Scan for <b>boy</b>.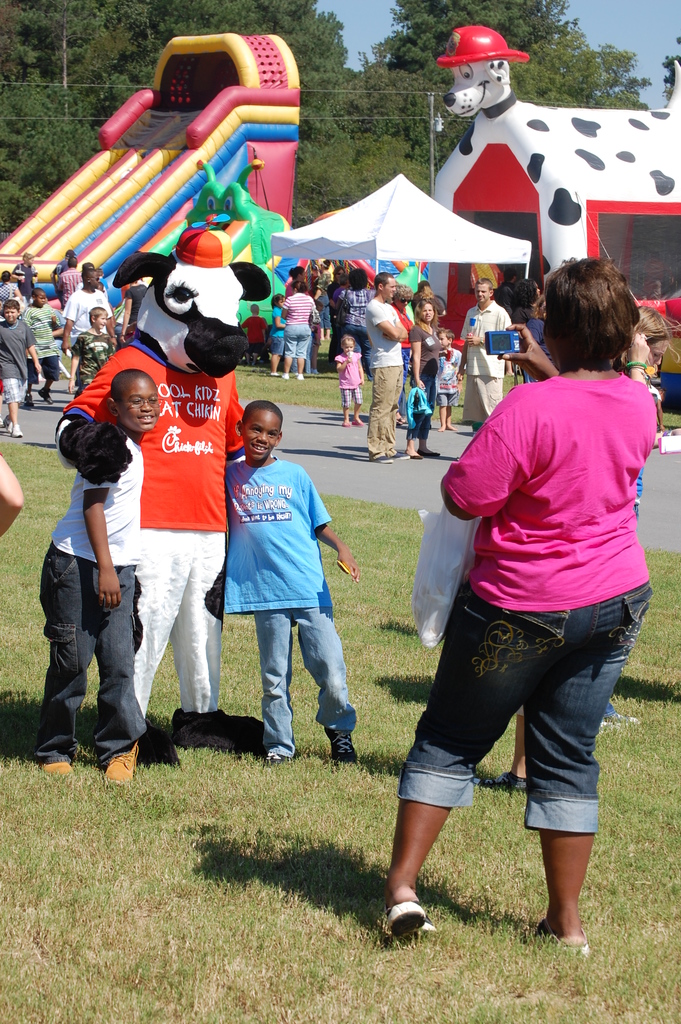
Scan result: (left=434, top=330, right=463, bottom=431).
